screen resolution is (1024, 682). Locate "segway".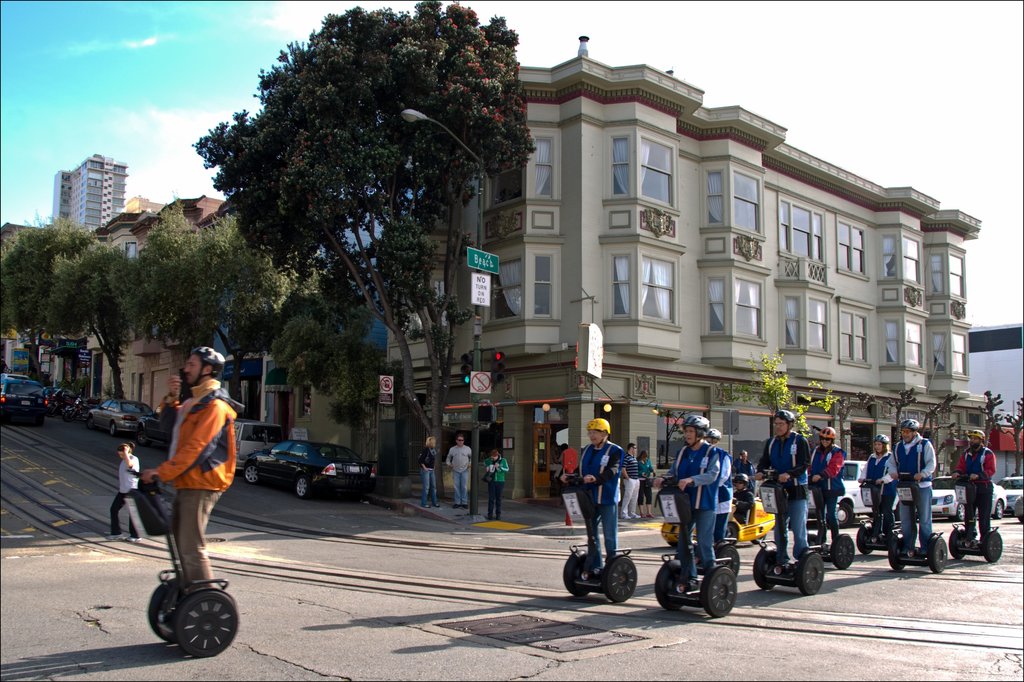
box(124, 463, 236, 658).
